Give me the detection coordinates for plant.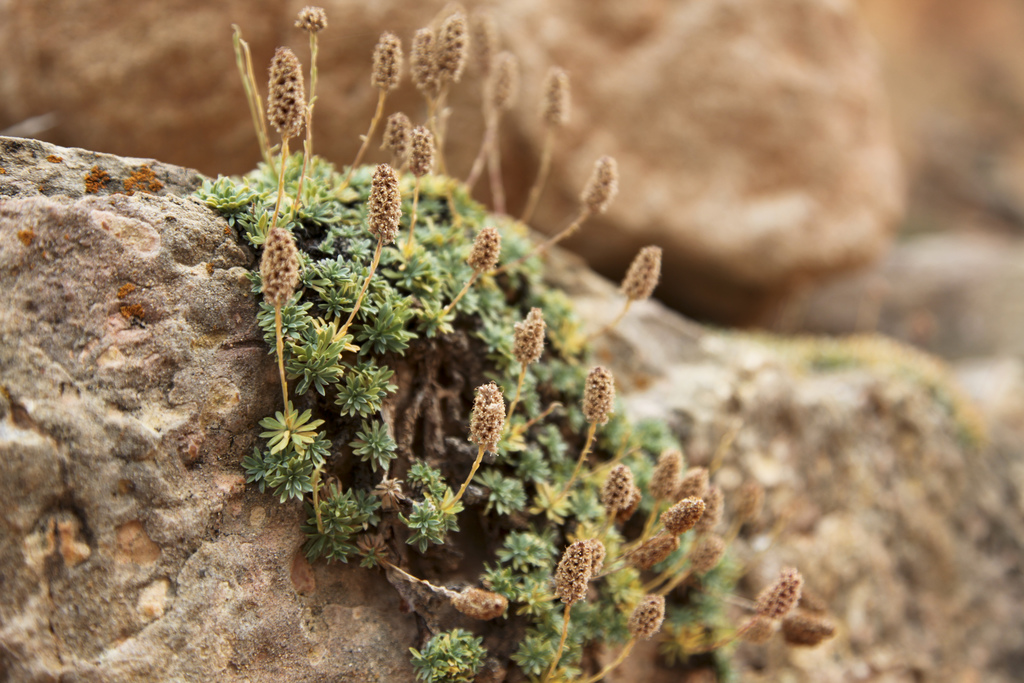
{"left": 188, "top": 0, "right": 845, "bottom": 682}.
